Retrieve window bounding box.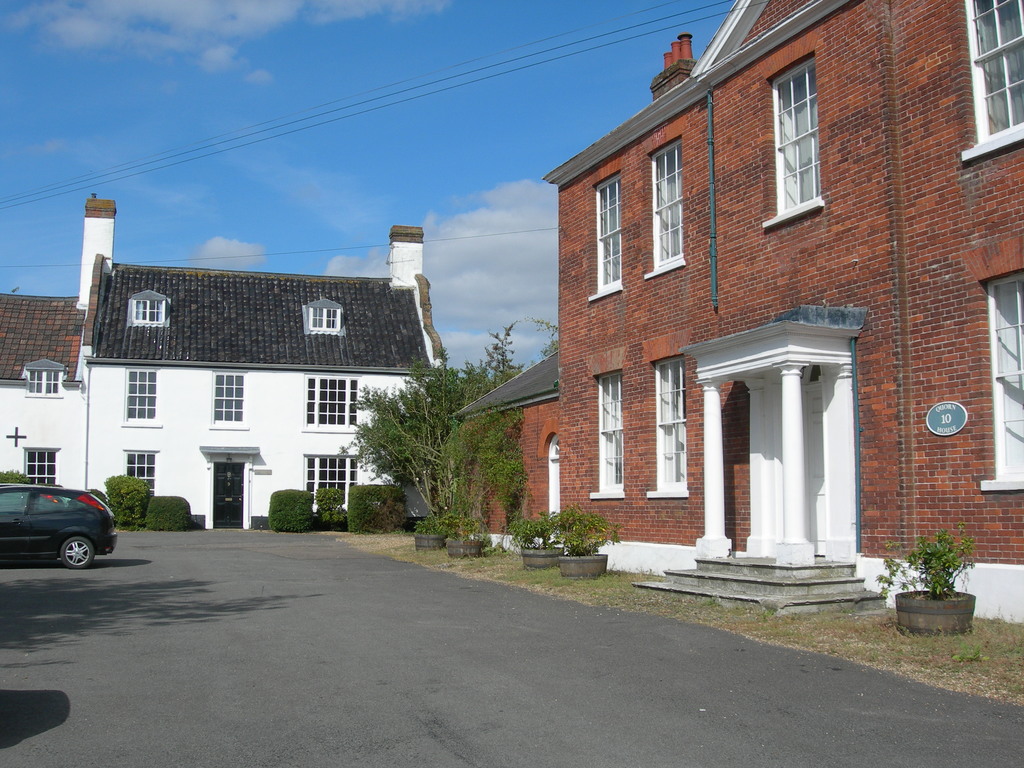
Bounding box: [x1=649, y1=356, x2=690, y2=498].
